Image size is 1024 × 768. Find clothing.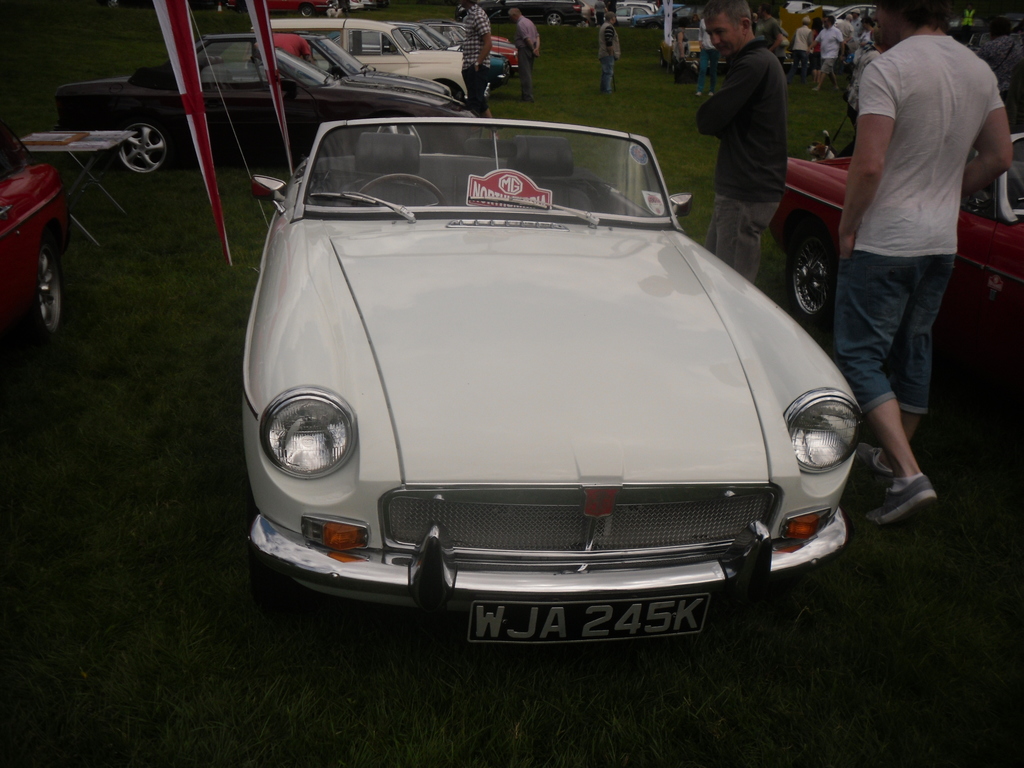
{"left": 789, "top": 29, "right": 810, "bottom": 67}.
